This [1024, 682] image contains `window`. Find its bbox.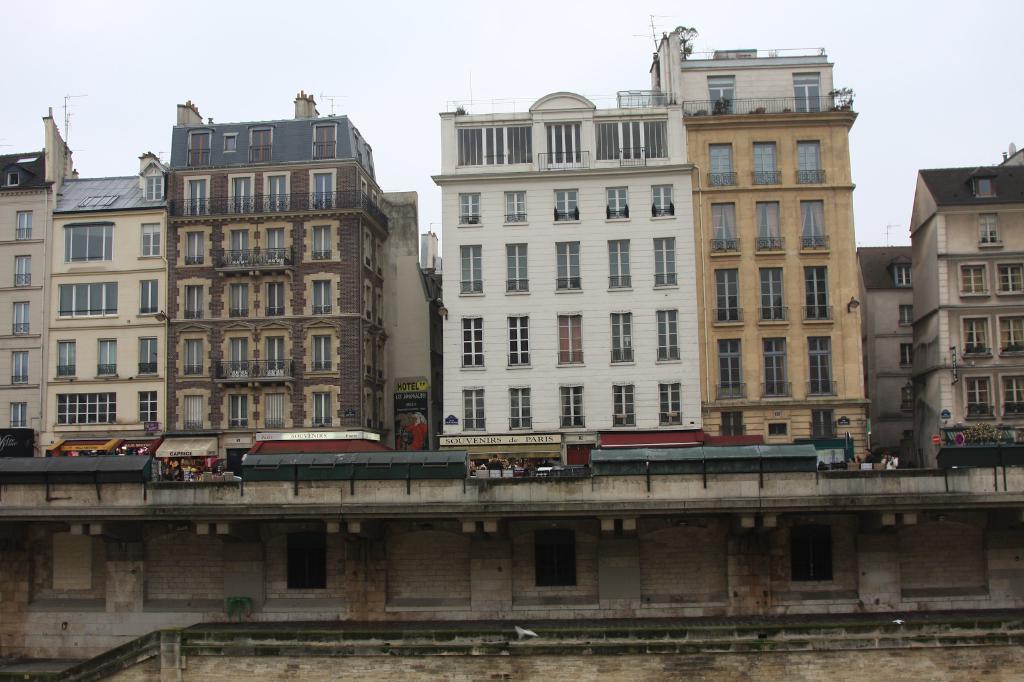
Rect(995, 260, 1023, 296).
